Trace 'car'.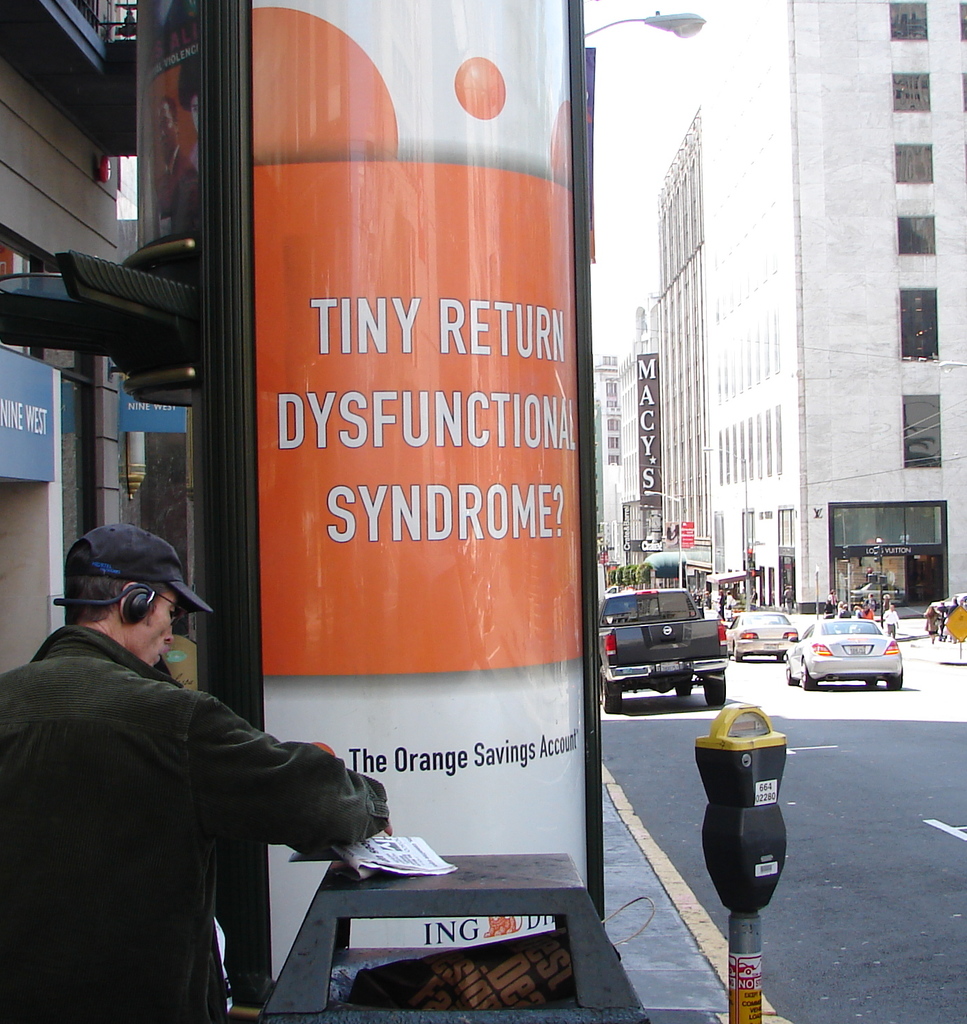
Traced to [left=730, top=608, right=803, bottom=662].
